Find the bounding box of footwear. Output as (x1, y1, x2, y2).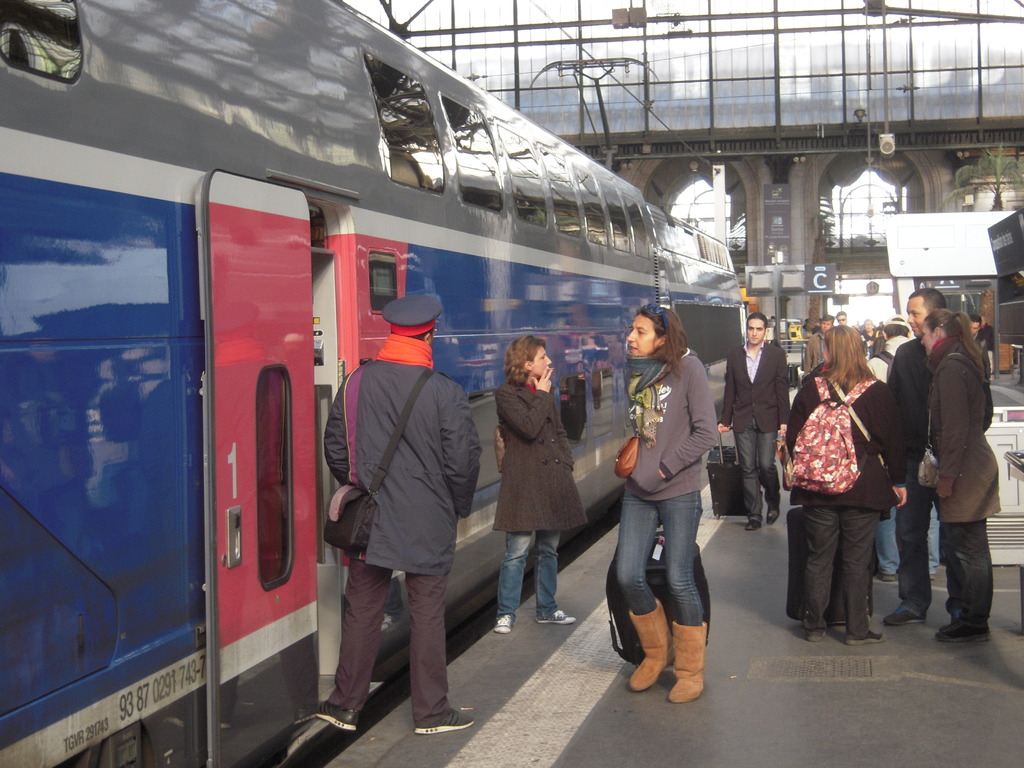
(879, 575, 900, 584).
